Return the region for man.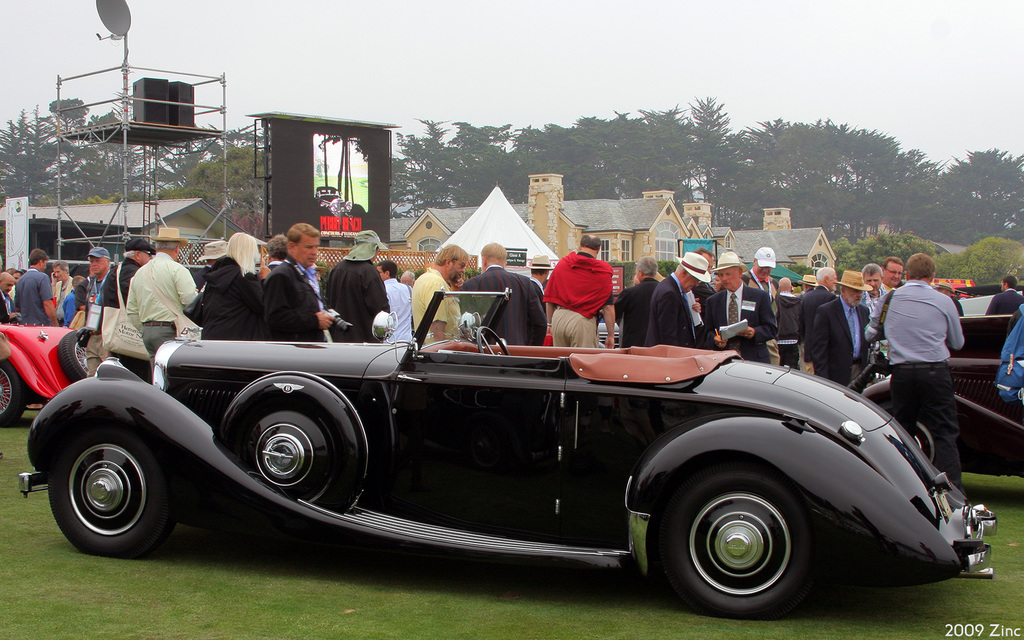
Rect(125, 225, 200, 364).
